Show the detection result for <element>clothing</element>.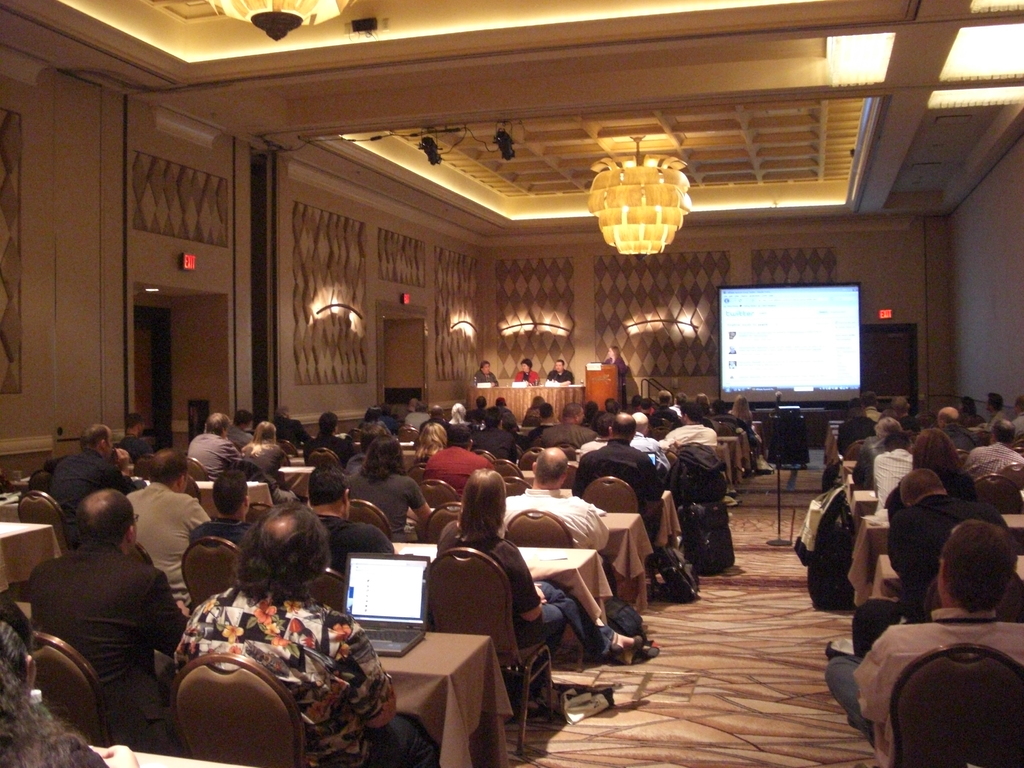
box(659, 420, 721, 454).
